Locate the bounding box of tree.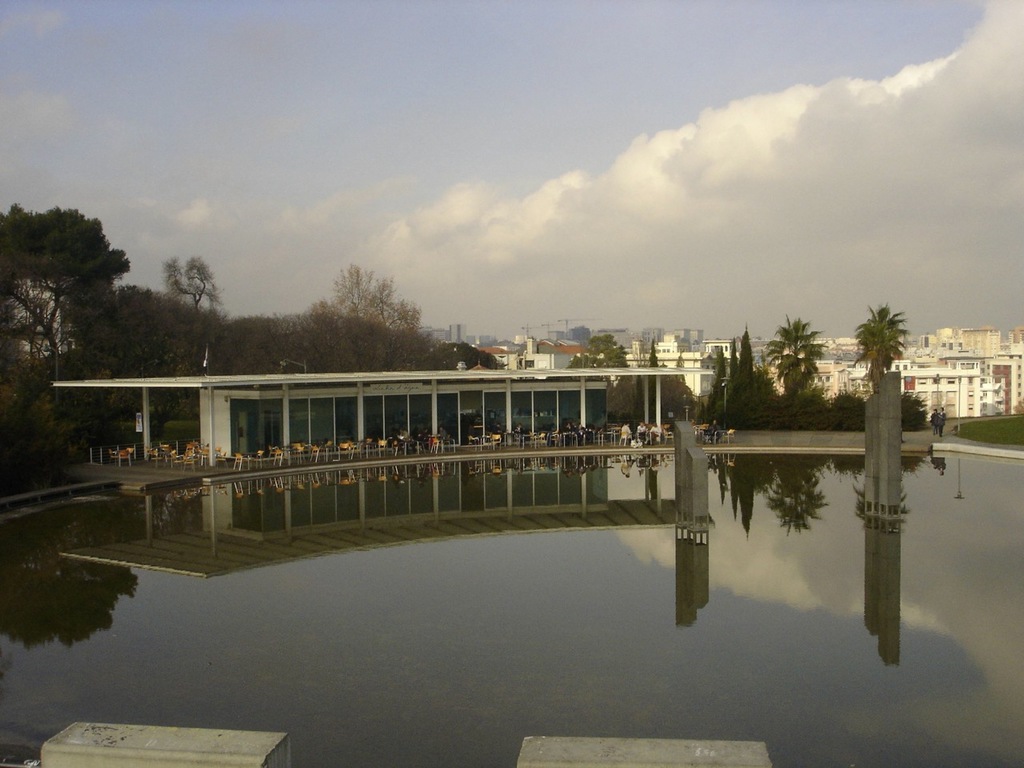
Bounding box: 644, 334, 668, 373.
